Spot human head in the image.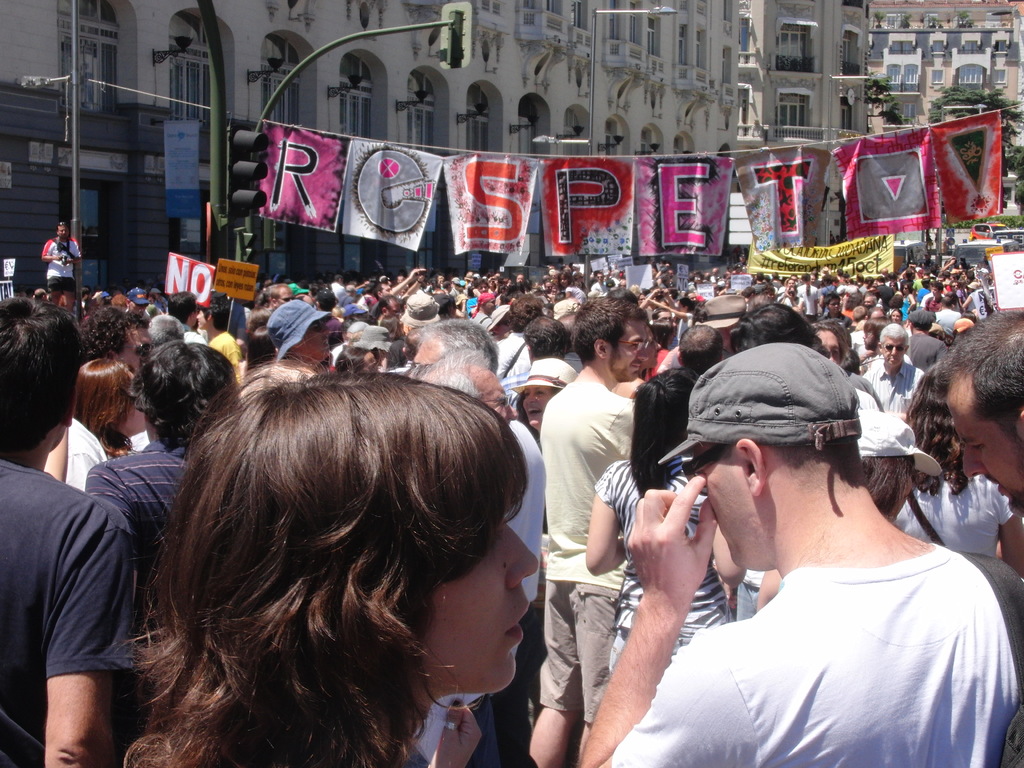
human head found at {"left": 567, "top": 298, "right": 649, "bottom": 383}.
